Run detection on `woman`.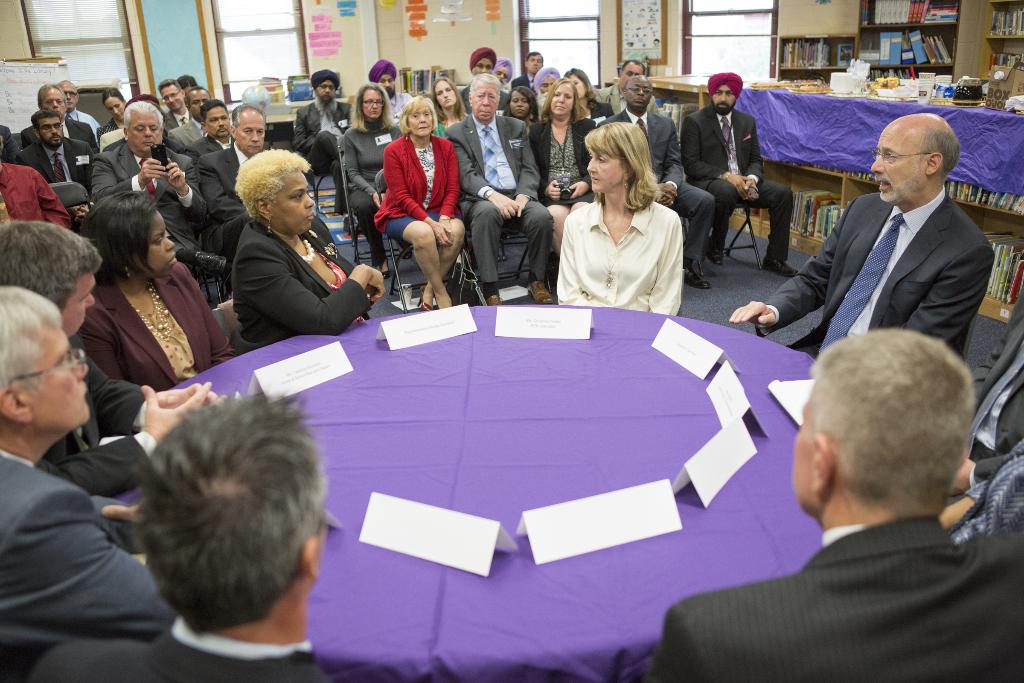
Result: [566, 63, 616, 120].
